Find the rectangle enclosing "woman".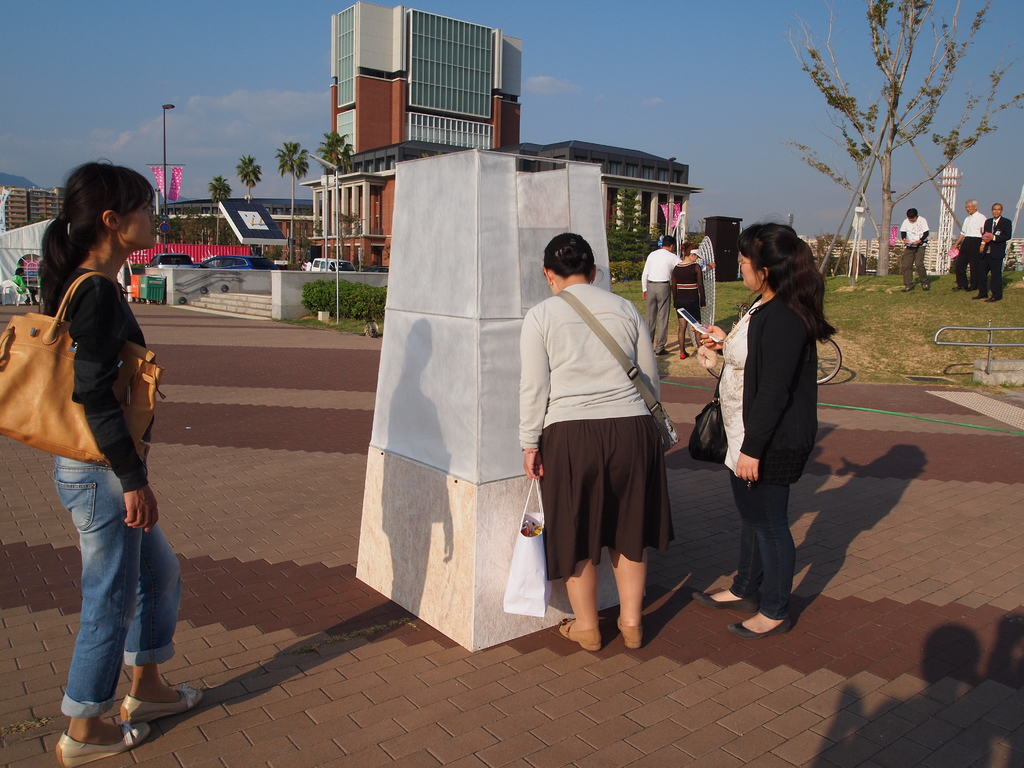
BBox(10, 266, 29, 304).
